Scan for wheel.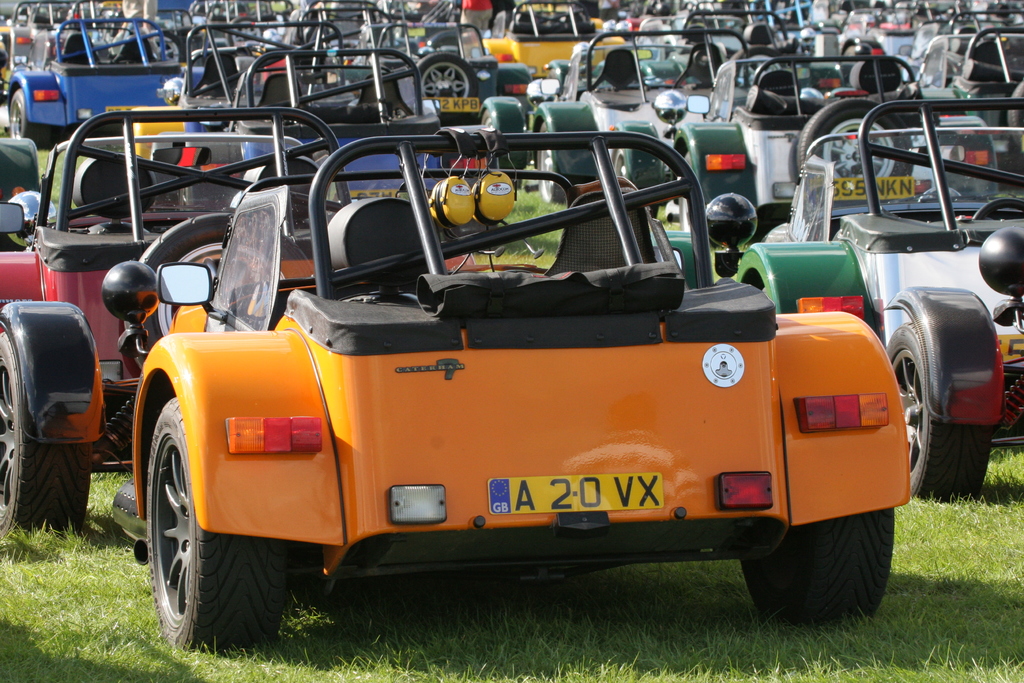
Scan result: box=[842, 45, 856, 56].
